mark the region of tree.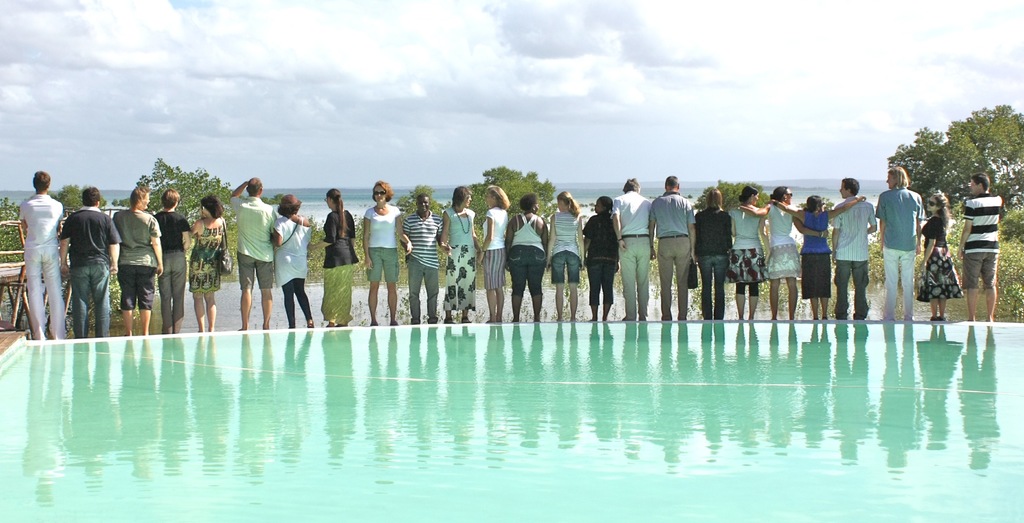
Region: (925, 88, 1022, 223).
